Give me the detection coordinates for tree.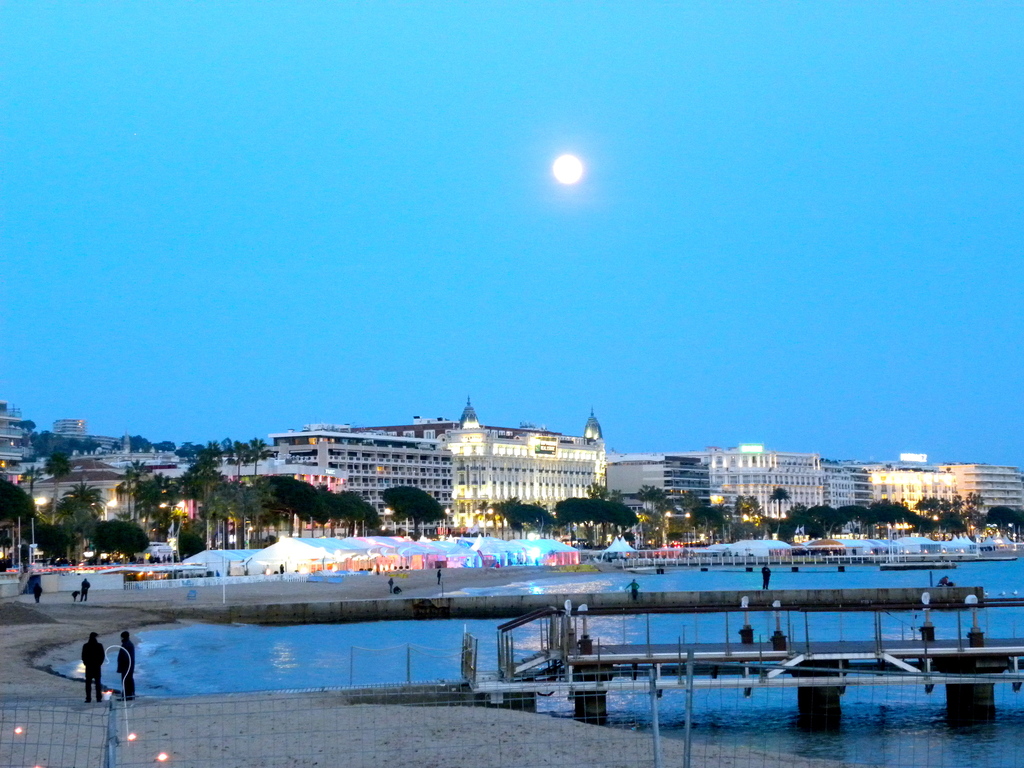
[left=868, top=493, right=890, bottom=534].
